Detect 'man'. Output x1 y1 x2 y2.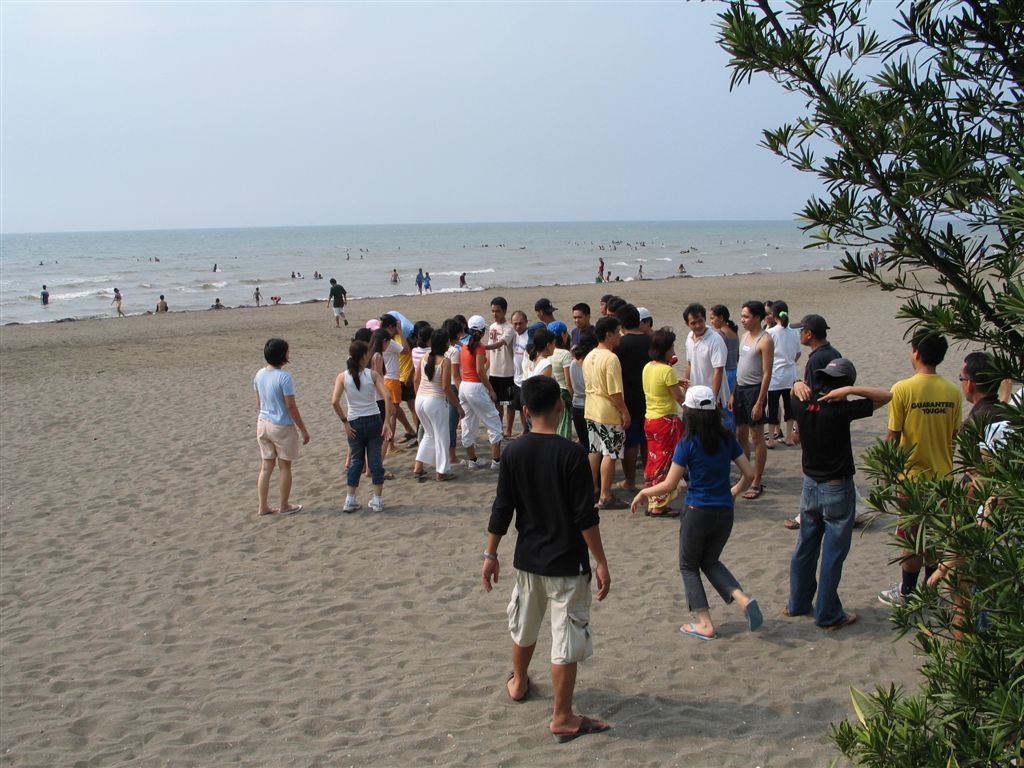
565 303 595 348.
